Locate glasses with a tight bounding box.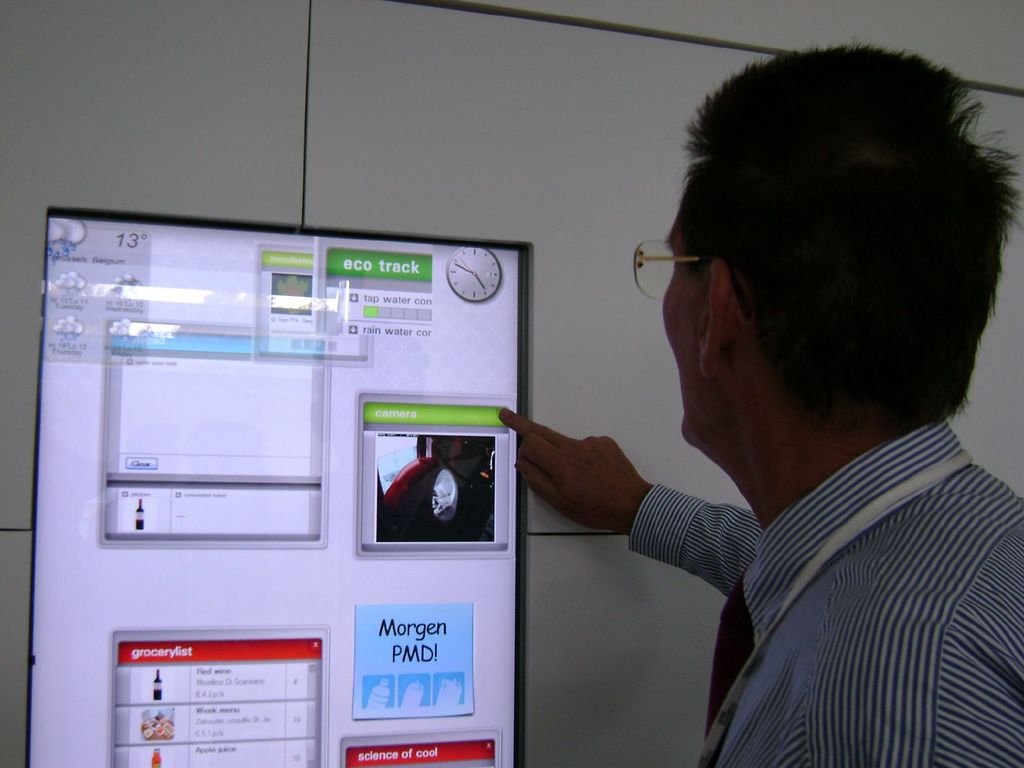
629,235,755,324.
